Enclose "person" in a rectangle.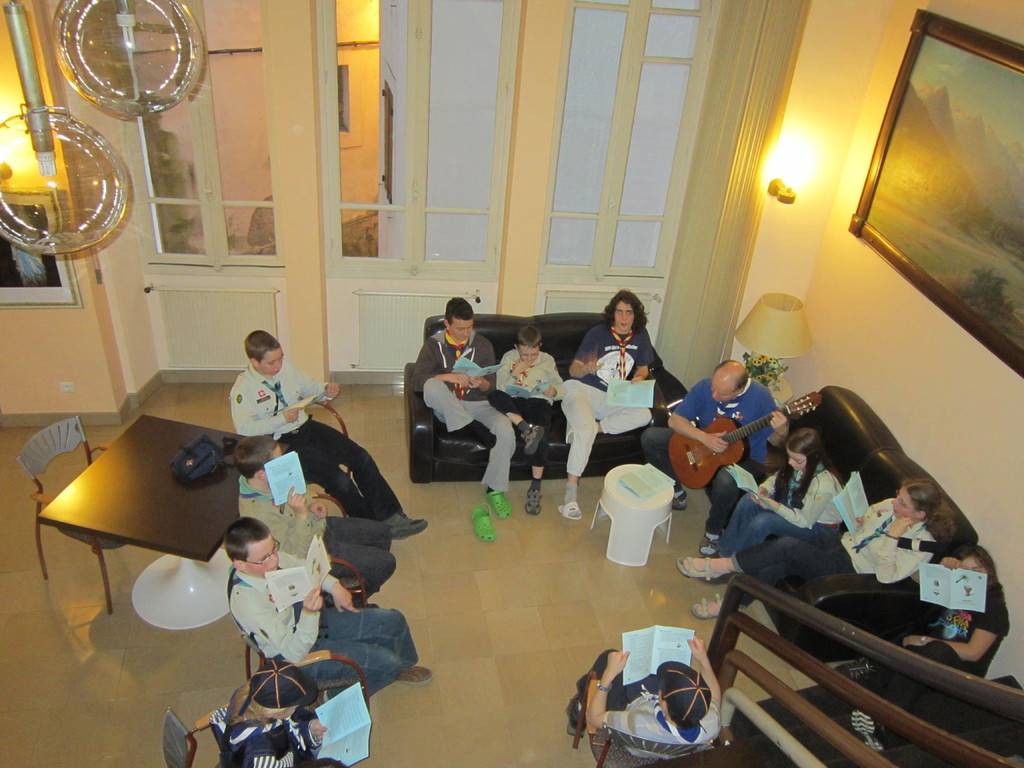
(left=492, top=323, right=567, bottom=515).
